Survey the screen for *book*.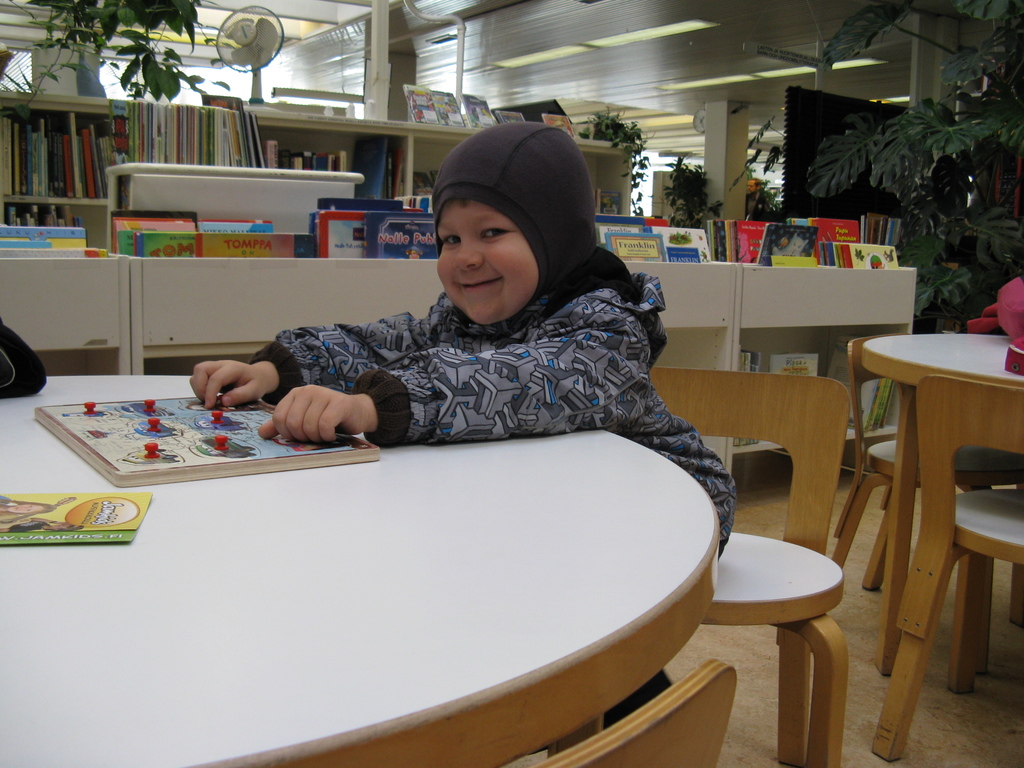
Survey found: [left=497, top=107, right=526, bottom=120].
